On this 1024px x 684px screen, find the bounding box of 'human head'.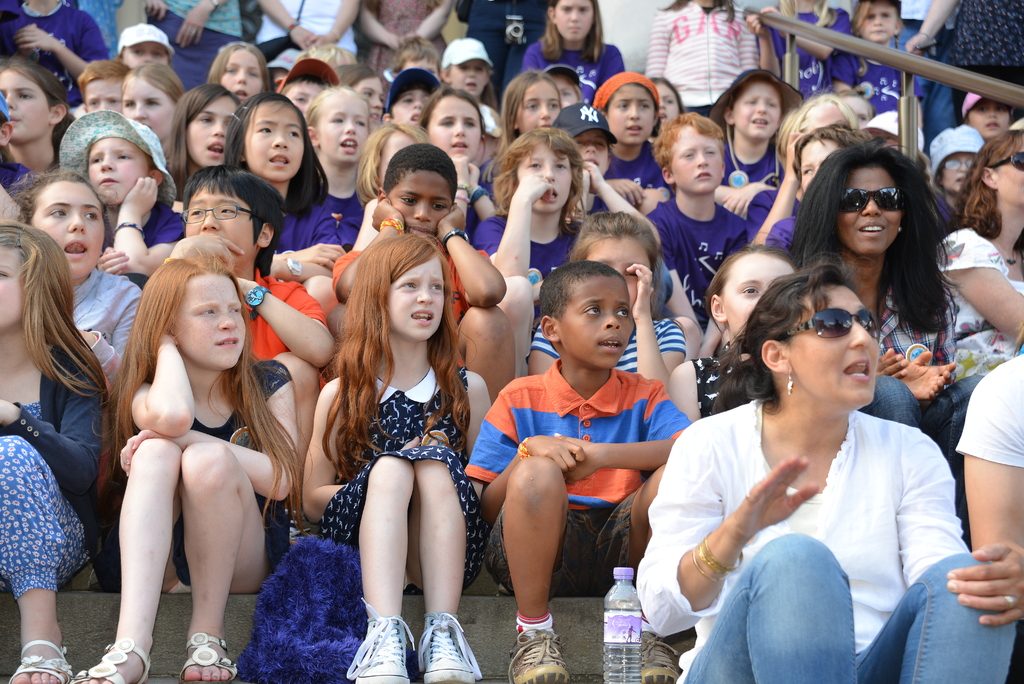
Bounding box: [x1=650, y1=111, x2=726, y2=200].
